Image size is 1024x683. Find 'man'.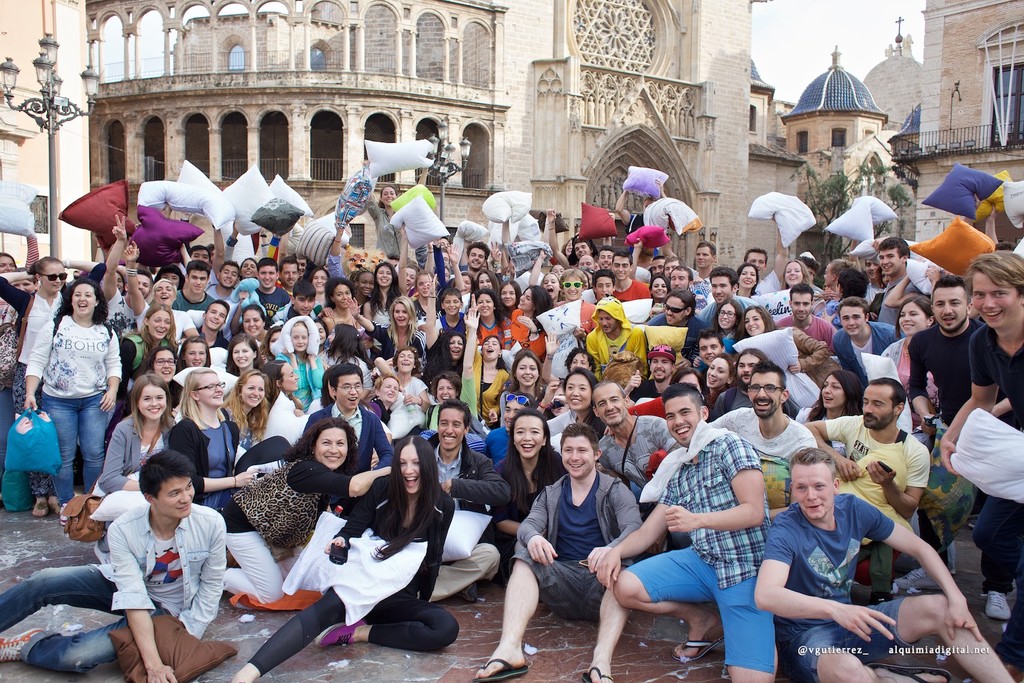
bbox=(208, 214, 242, 307).
